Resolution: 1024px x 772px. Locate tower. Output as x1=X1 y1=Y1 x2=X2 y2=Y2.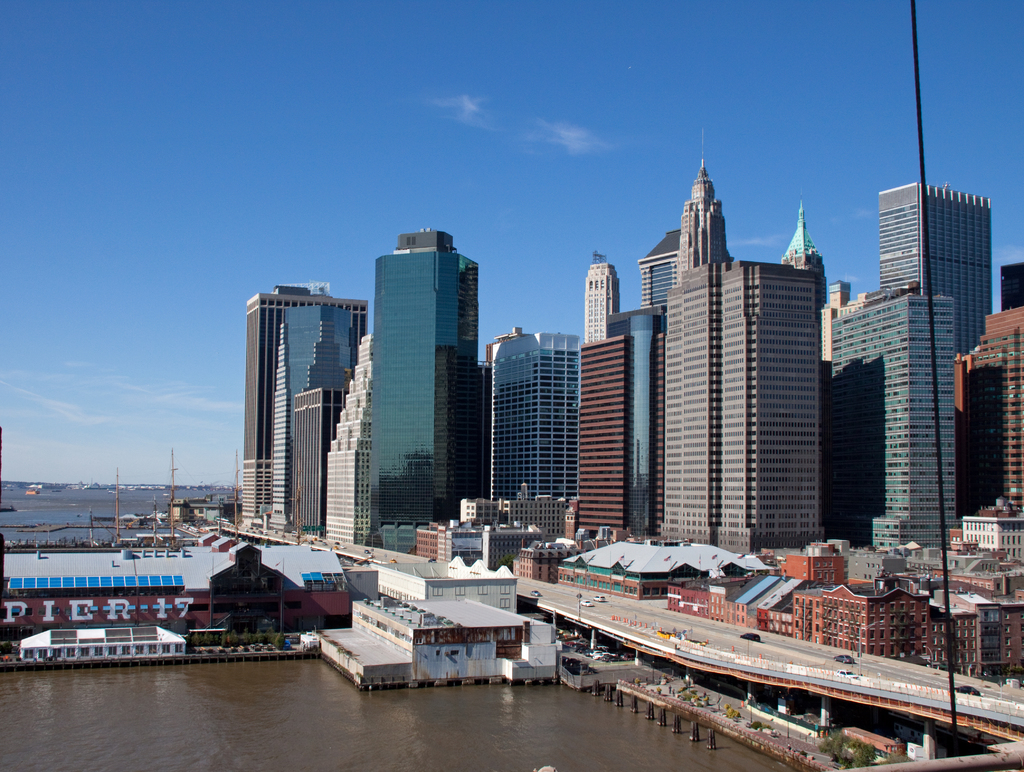
x1=876 y1=179 x2=993 y2=353.
